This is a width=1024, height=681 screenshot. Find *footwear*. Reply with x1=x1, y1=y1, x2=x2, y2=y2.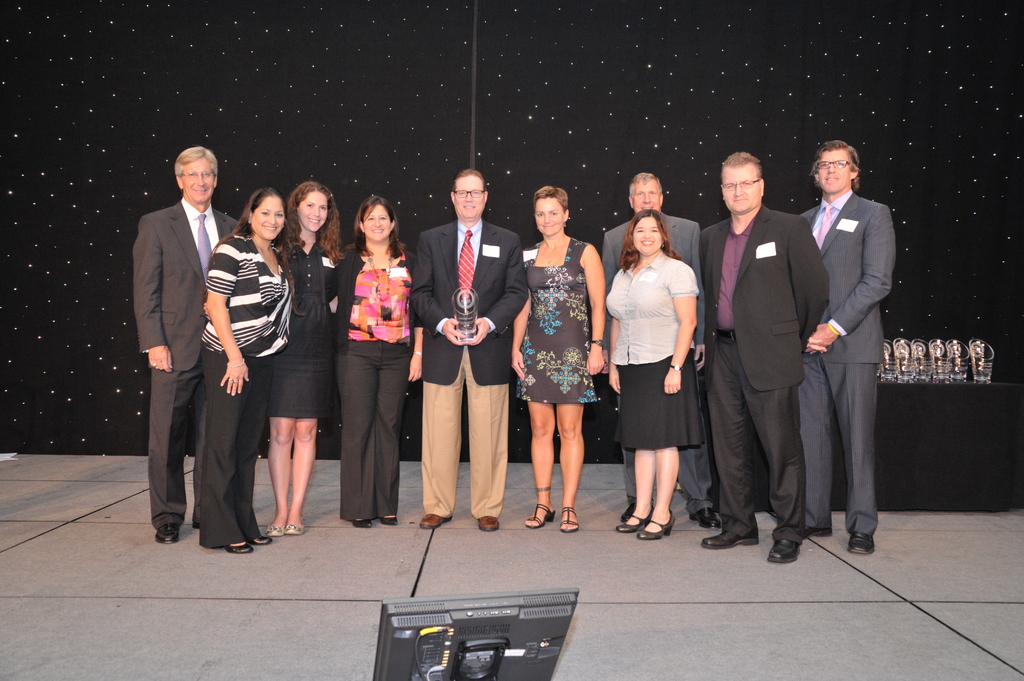
x1=768, y1=536, x2=802, y2=563.
